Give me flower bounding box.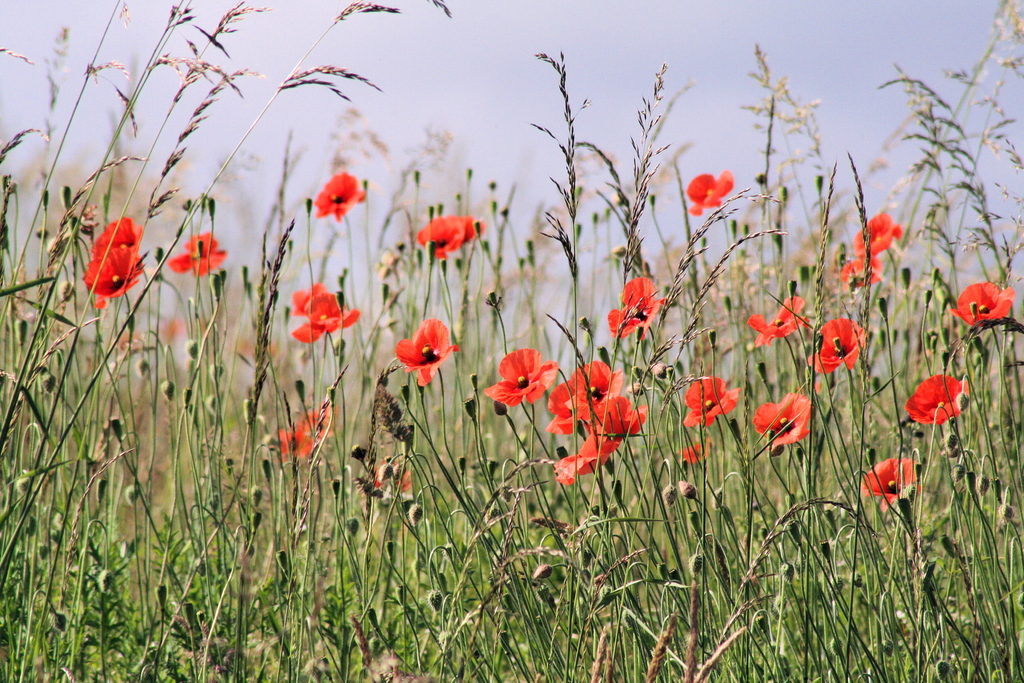
(371, 456, 413, 498).
